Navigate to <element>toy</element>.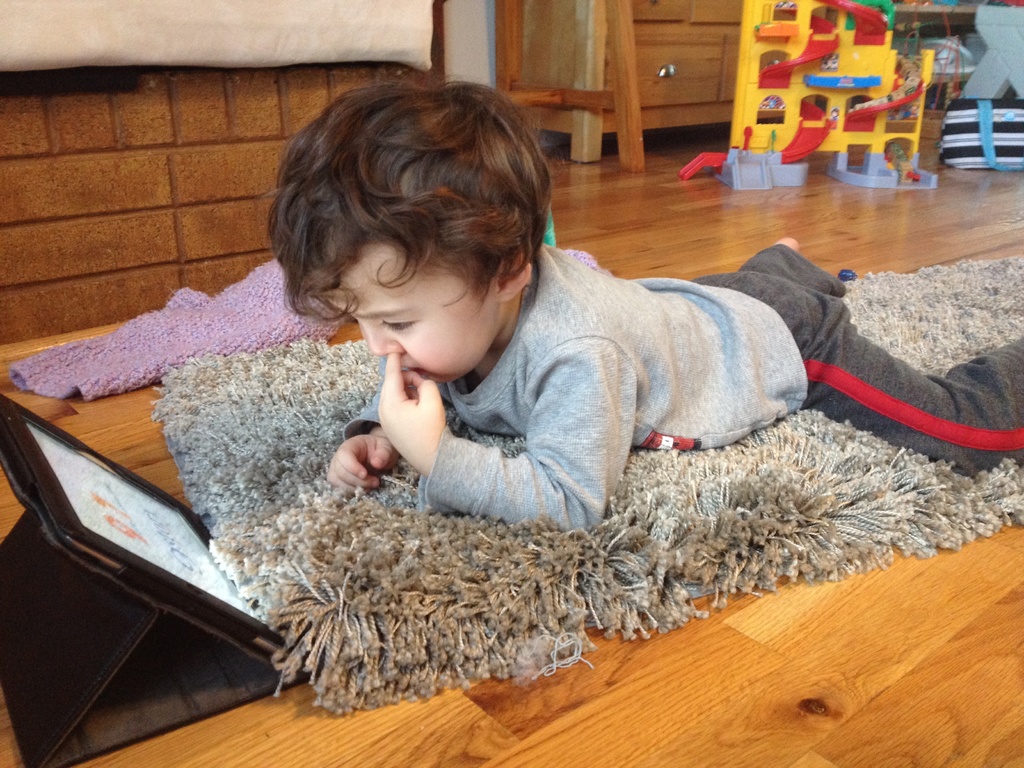
Navigation target: rect(676, 1, 945, 198).
